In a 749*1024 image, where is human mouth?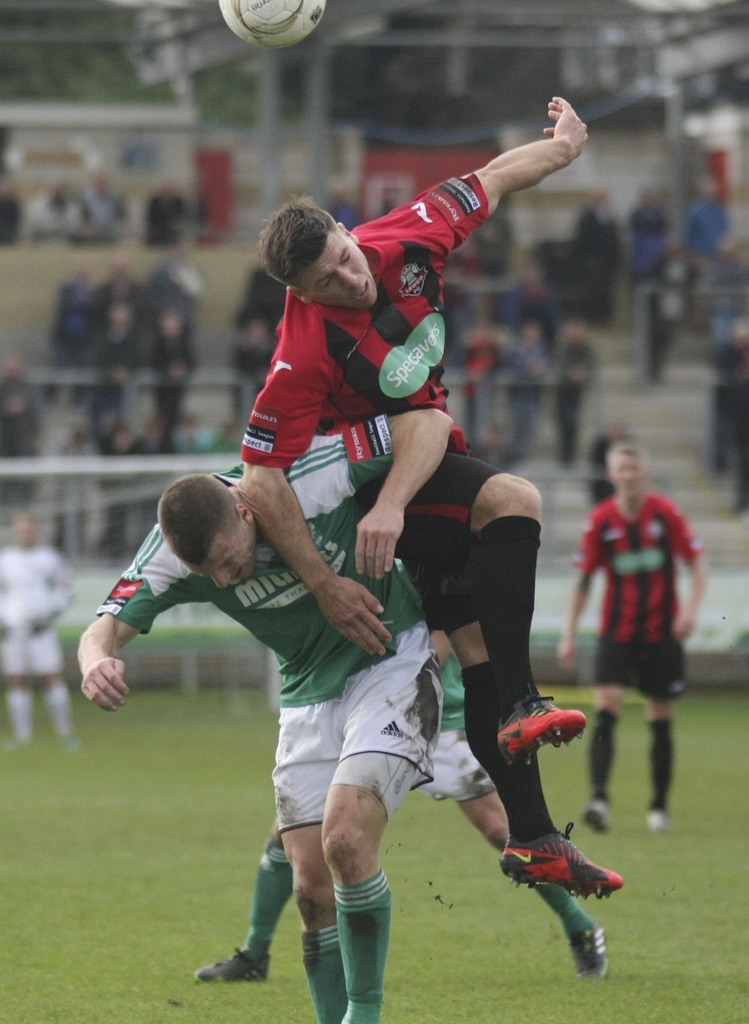
Rect(230, 576, 248, 597).
